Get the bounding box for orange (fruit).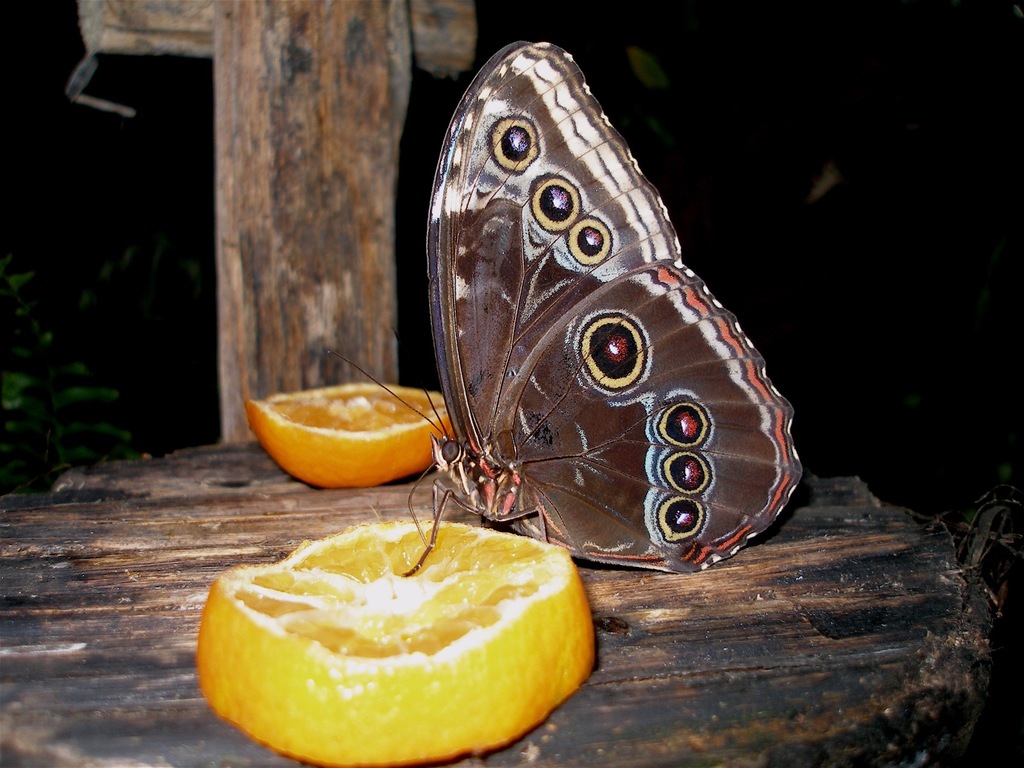
[left=207, top=515, right=605, bottom=749].
